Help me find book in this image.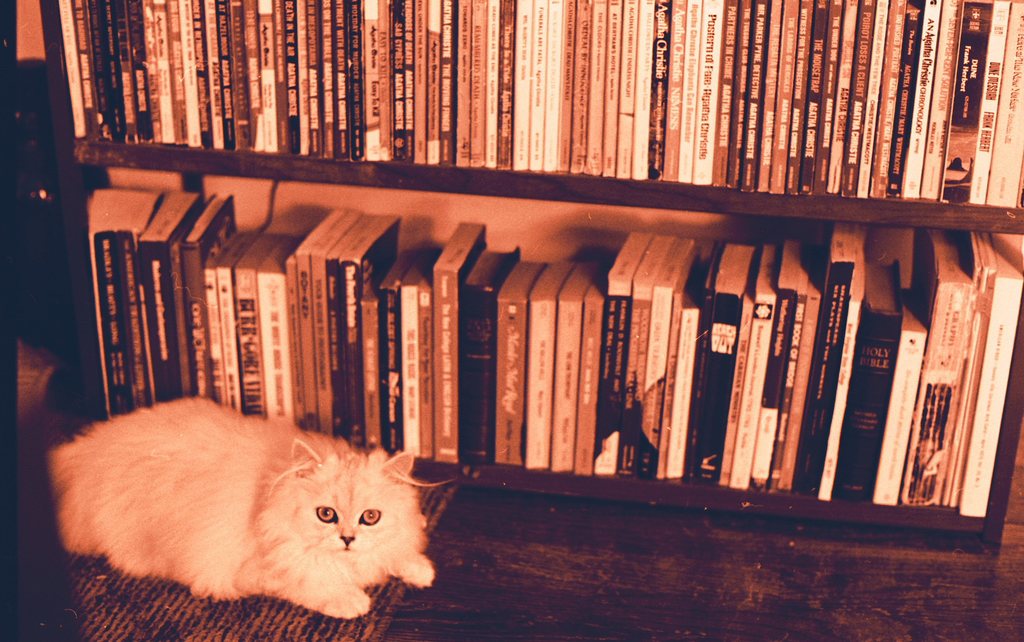
Found it: pyautogui.locateOnScreen(618, 229, 682, 466).
